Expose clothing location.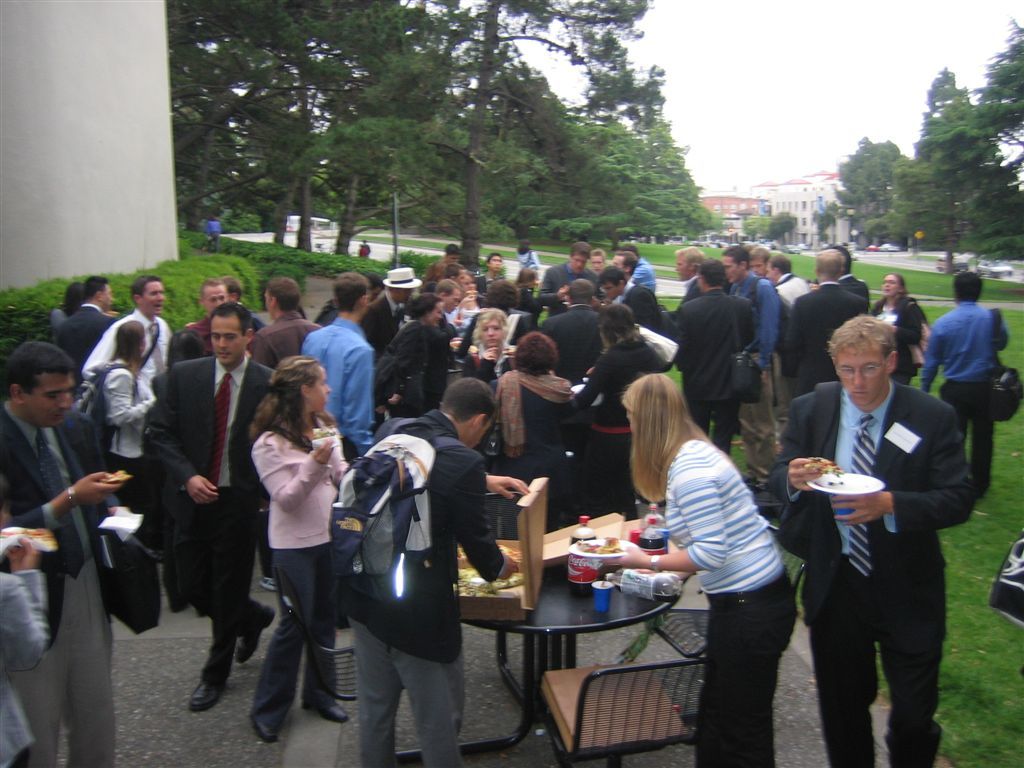
Exposed at detection(784, 280, 869, 393).
